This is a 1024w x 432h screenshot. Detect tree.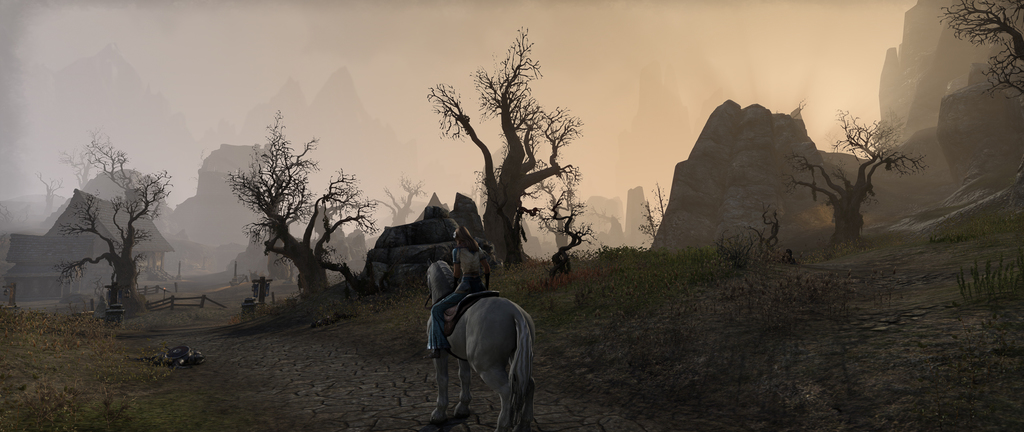
[x1=377, y1=173, x2=431, y2=244].
